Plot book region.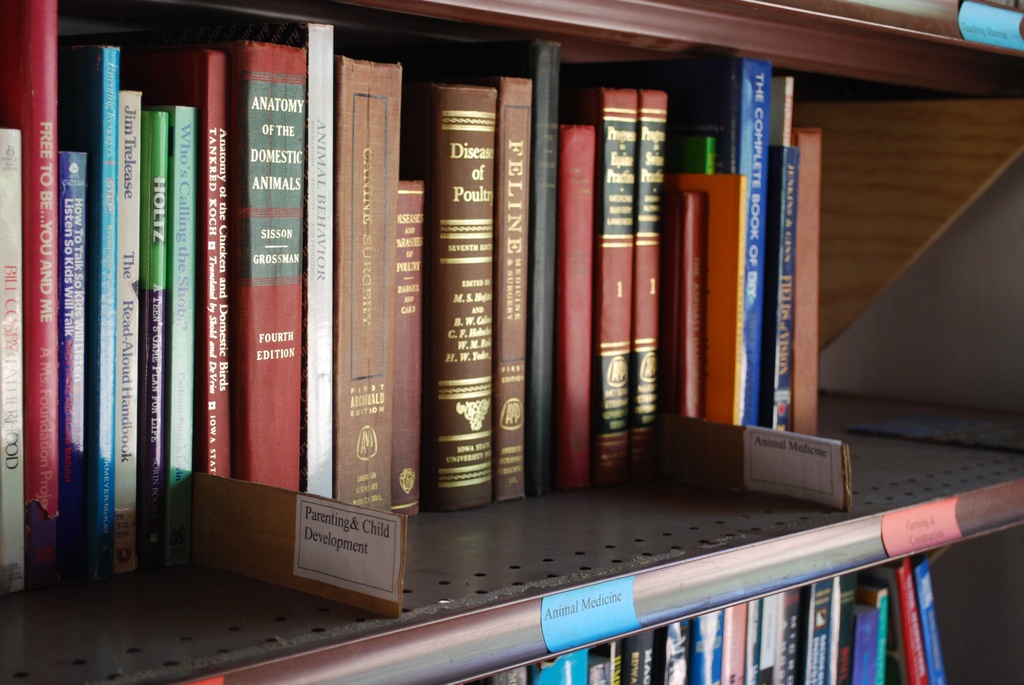
Plotted at crop(669, 191, 708, 426).
